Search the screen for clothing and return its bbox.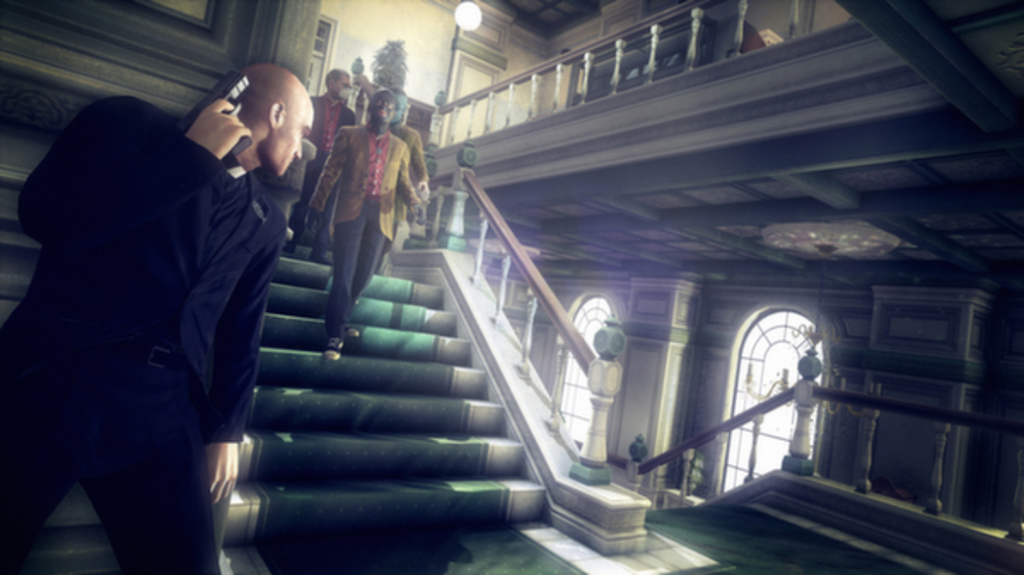
Found: 2/46/294/570.
